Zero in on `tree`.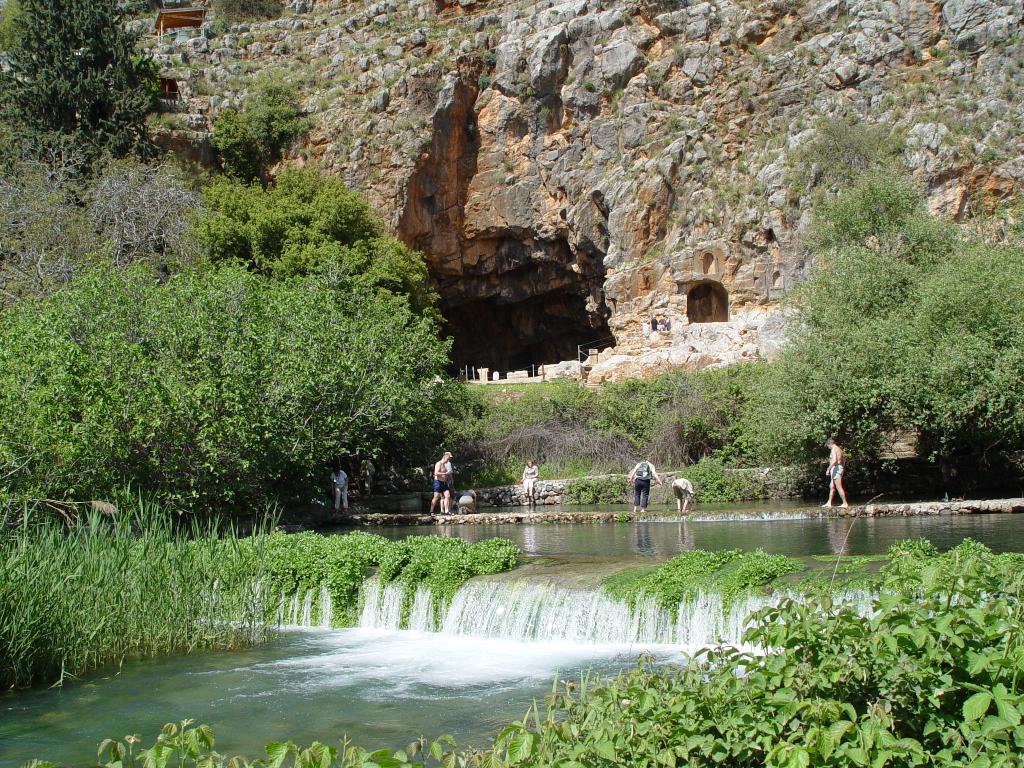
Zeroed in: (left=31, top=157, right=499, bottom=545).
